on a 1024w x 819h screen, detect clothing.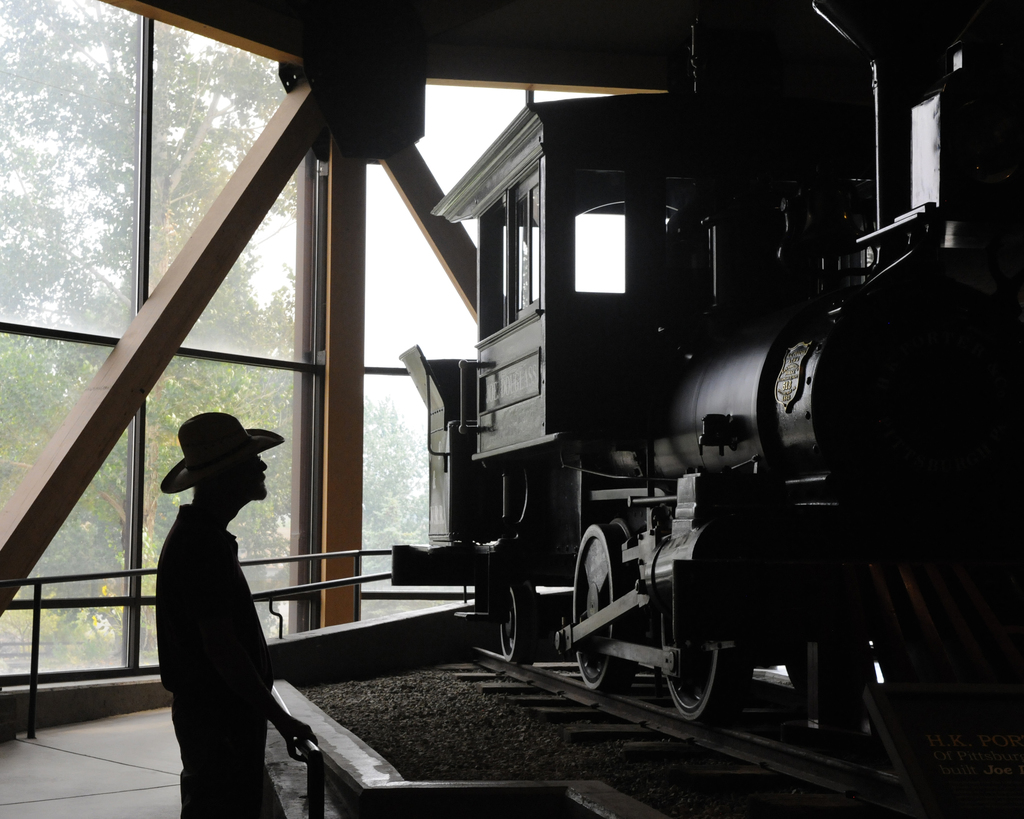
156:507:279:818.
